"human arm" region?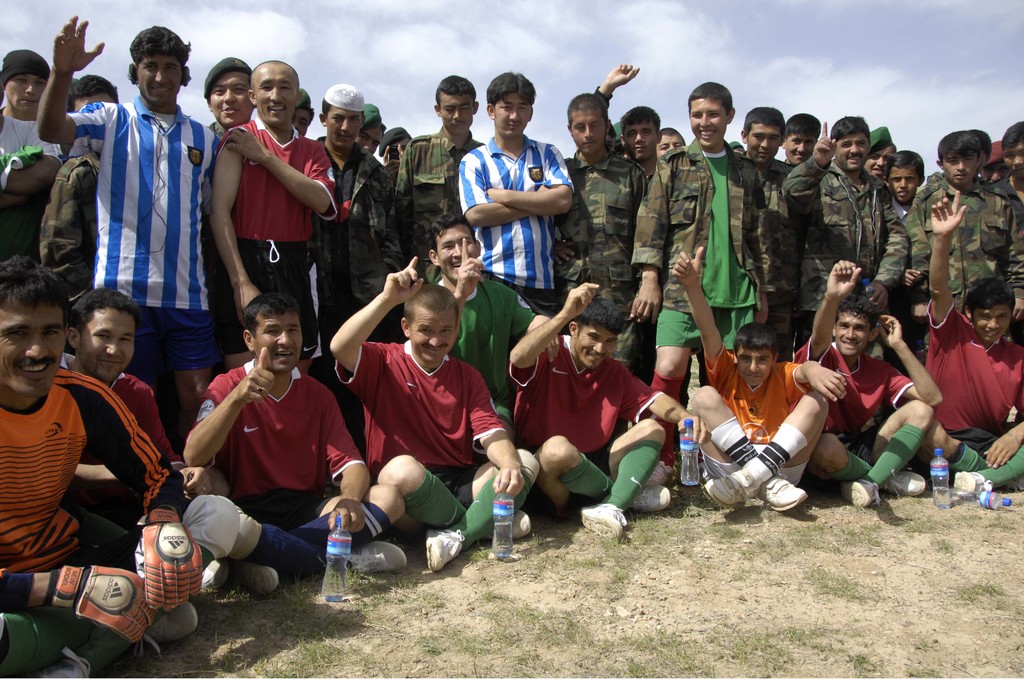
select_region(177, 339, 278, 469)
